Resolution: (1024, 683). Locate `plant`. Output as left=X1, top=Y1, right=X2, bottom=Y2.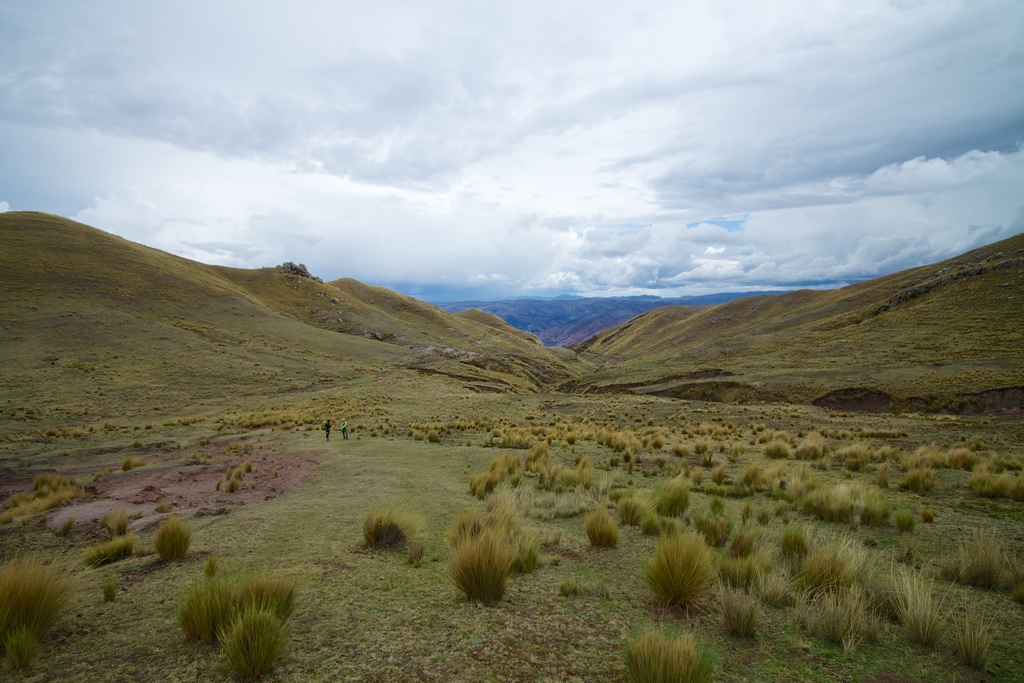
left=488, top=483, right=538, bottom=527.
